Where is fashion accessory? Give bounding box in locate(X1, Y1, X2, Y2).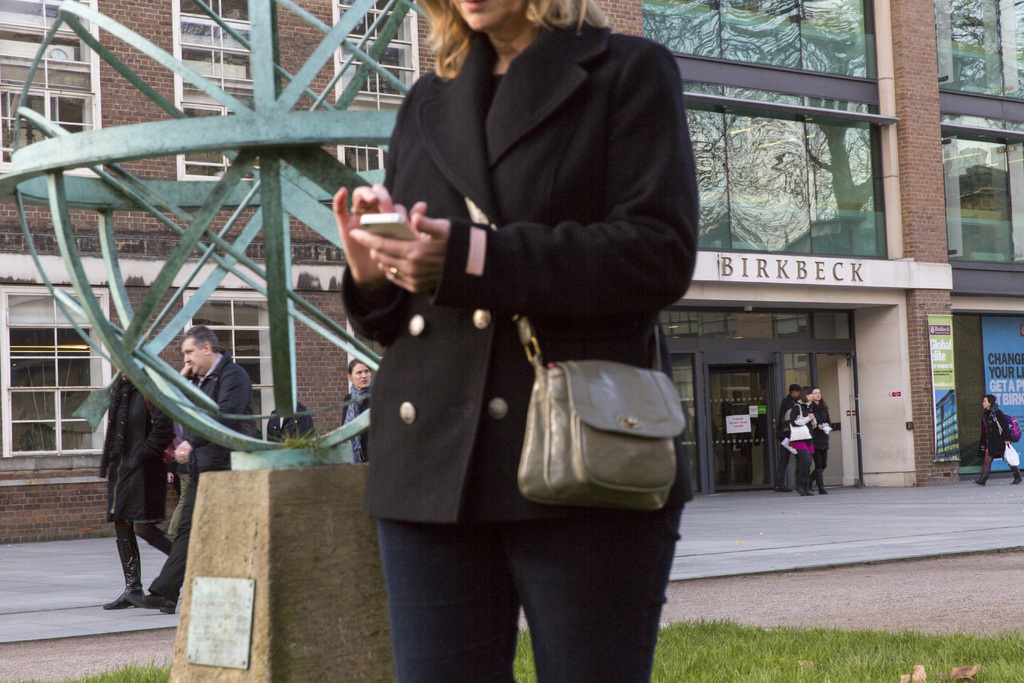
locate(809, 470, 817, 493).
